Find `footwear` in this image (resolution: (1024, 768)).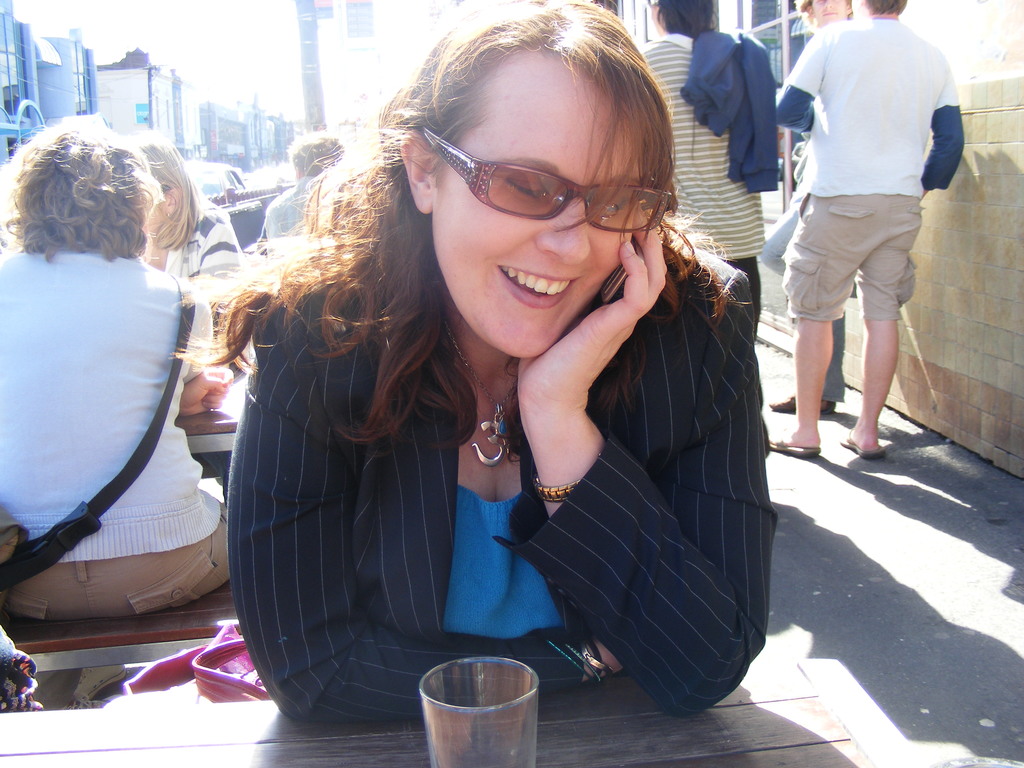
pyautogui.locateOnScreen(73, 662, 127, 696).
